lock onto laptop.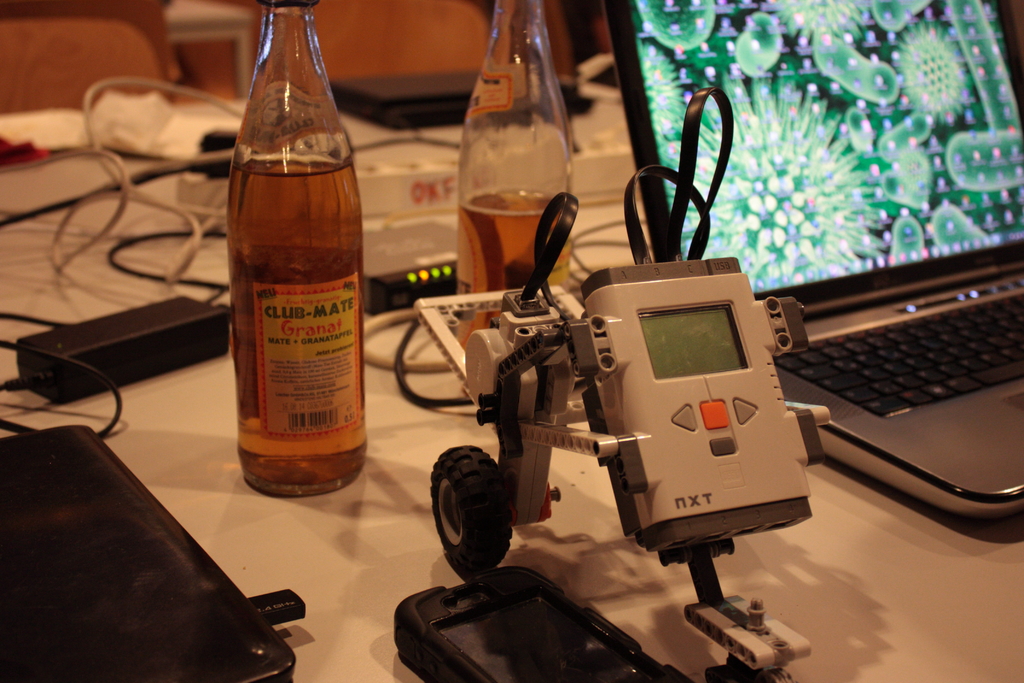
Locked: l=332, t=67, r=598, b=129.
